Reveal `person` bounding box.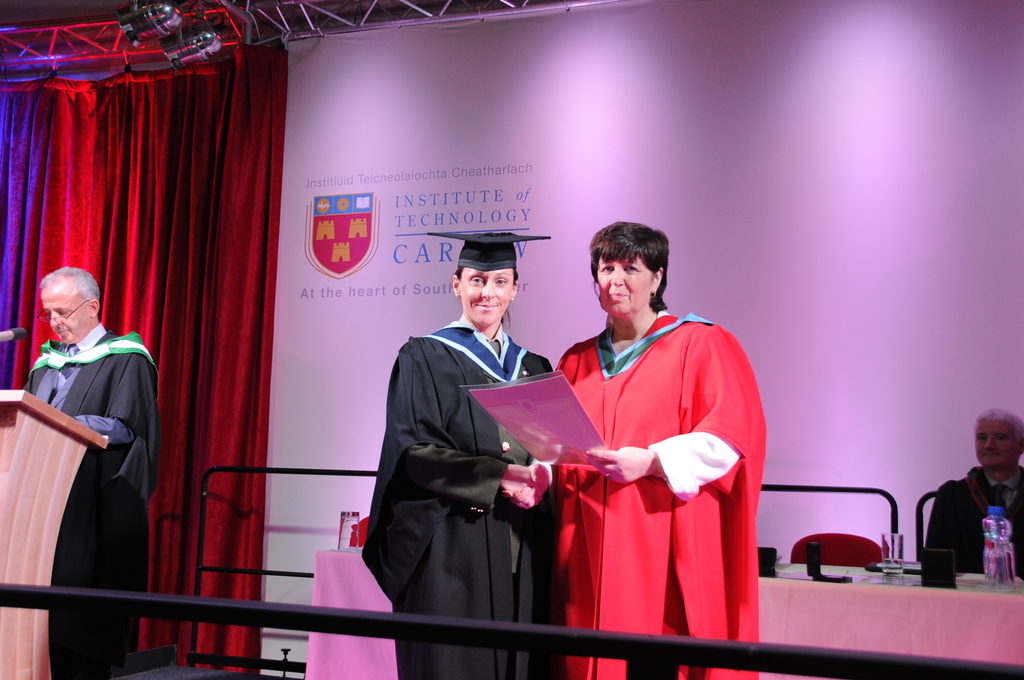
Revealed: [x1=14, y1=222, x2=160, y2=650].
